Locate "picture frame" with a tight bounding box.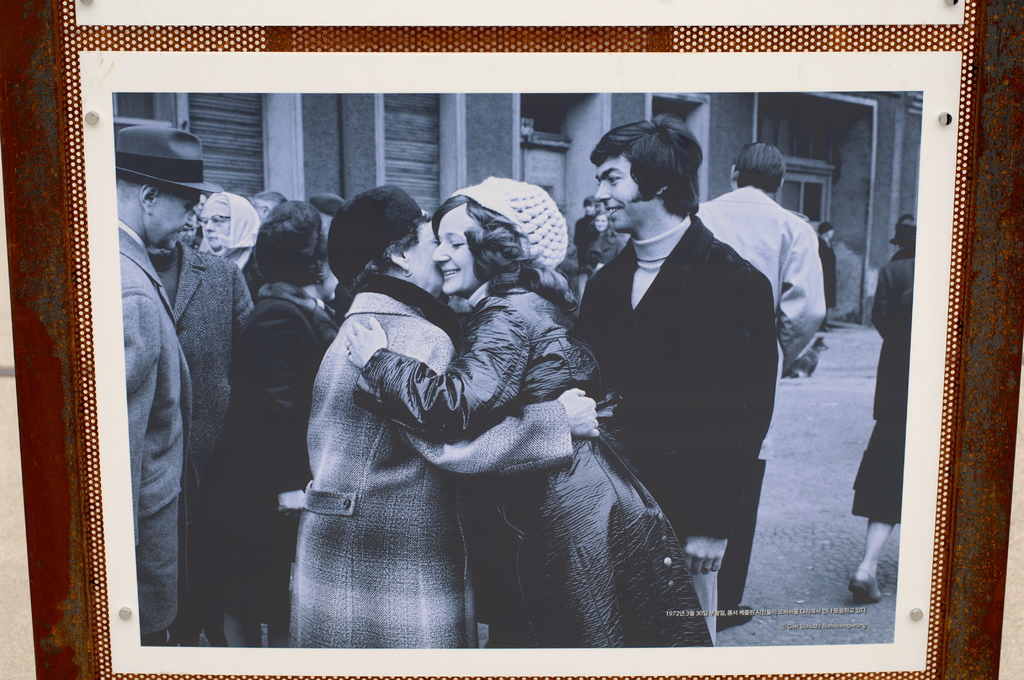
<bbox>12, 0, 1011, 679</bbox>.
